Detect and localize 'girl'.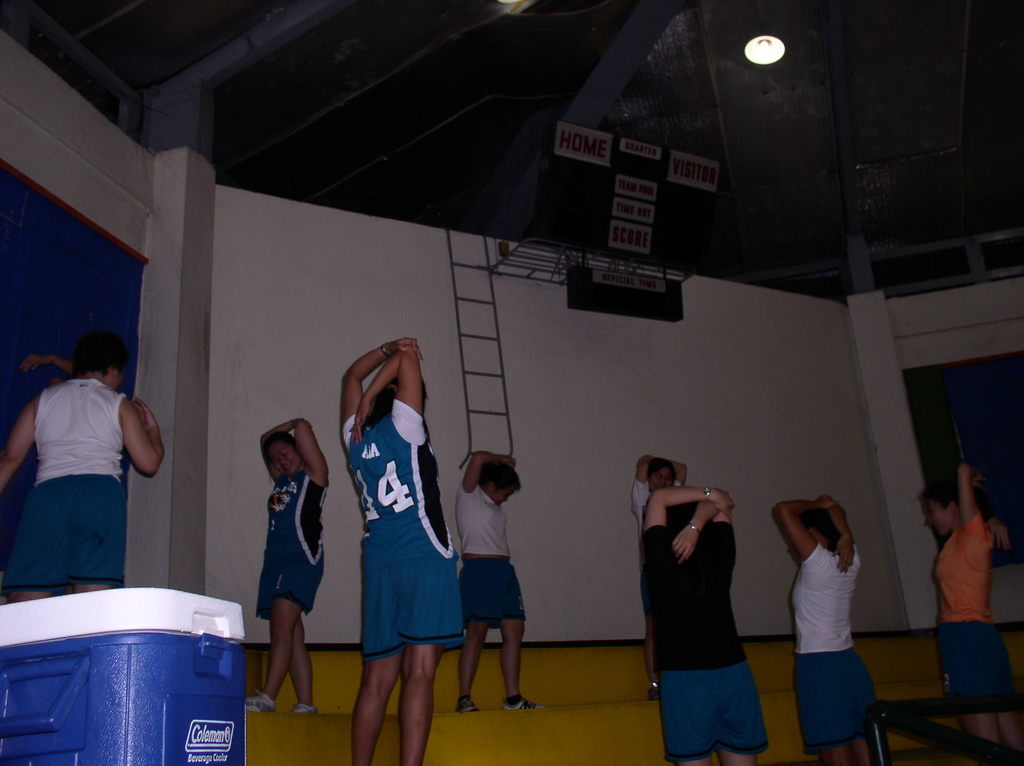
Localized at x1=245 y1=419 x2=332 y2=720.
